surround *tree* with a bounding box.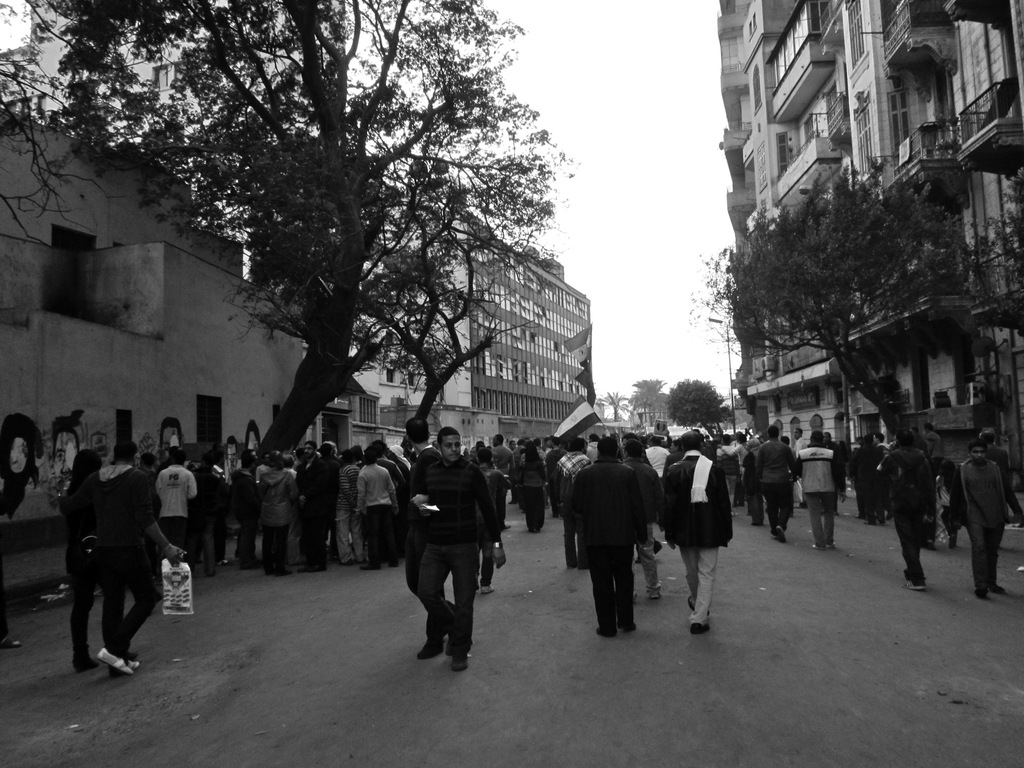
pyautogui.locateOnScreen(667, 378, 730, 438).
